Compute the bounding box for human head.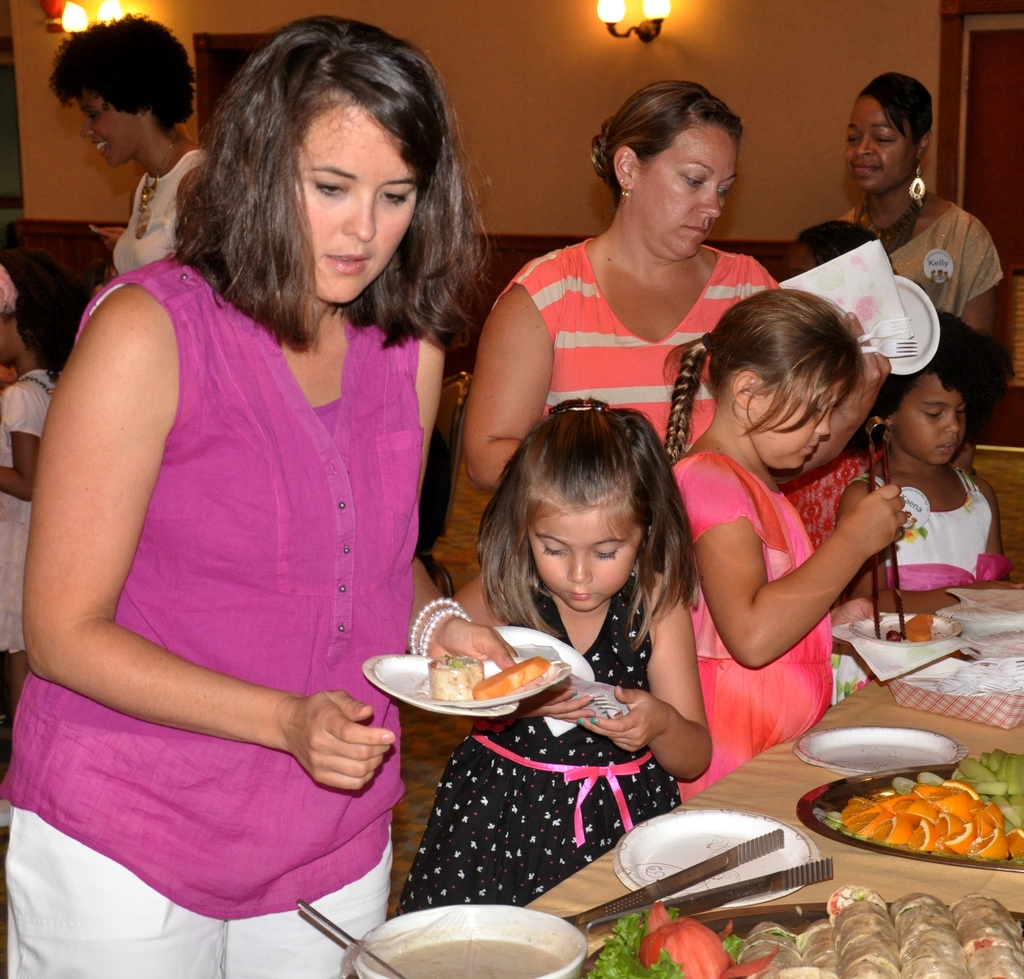
rect(49, 14, 196, 163).
